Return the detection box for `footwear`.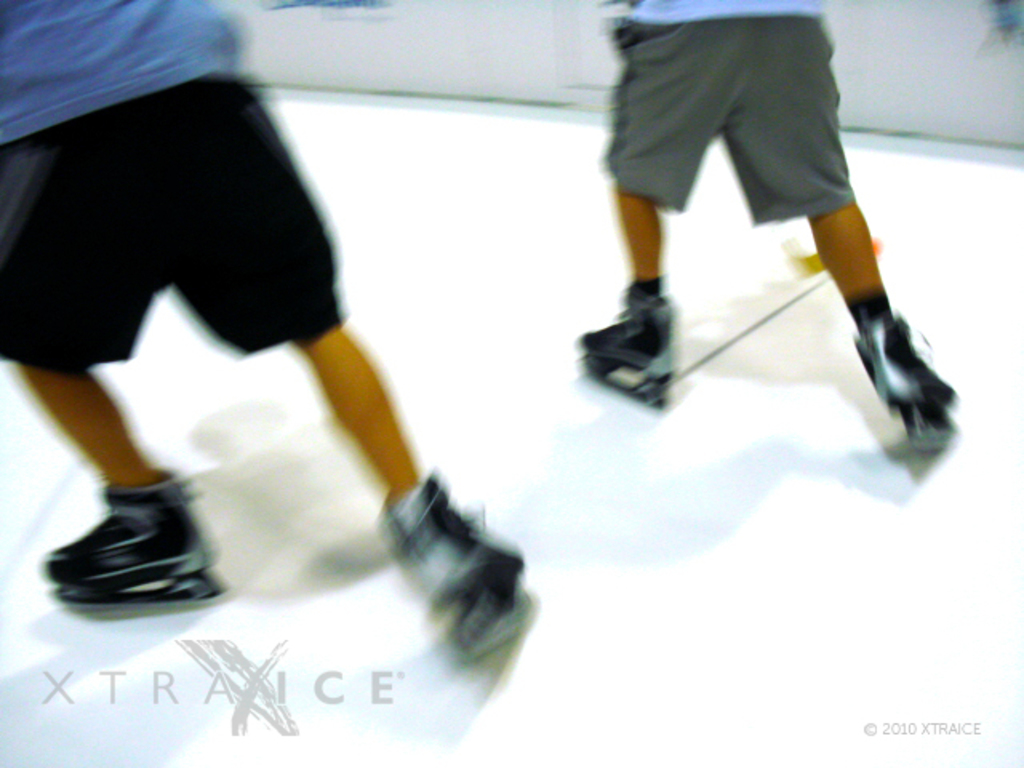
(848,315,960,416).
